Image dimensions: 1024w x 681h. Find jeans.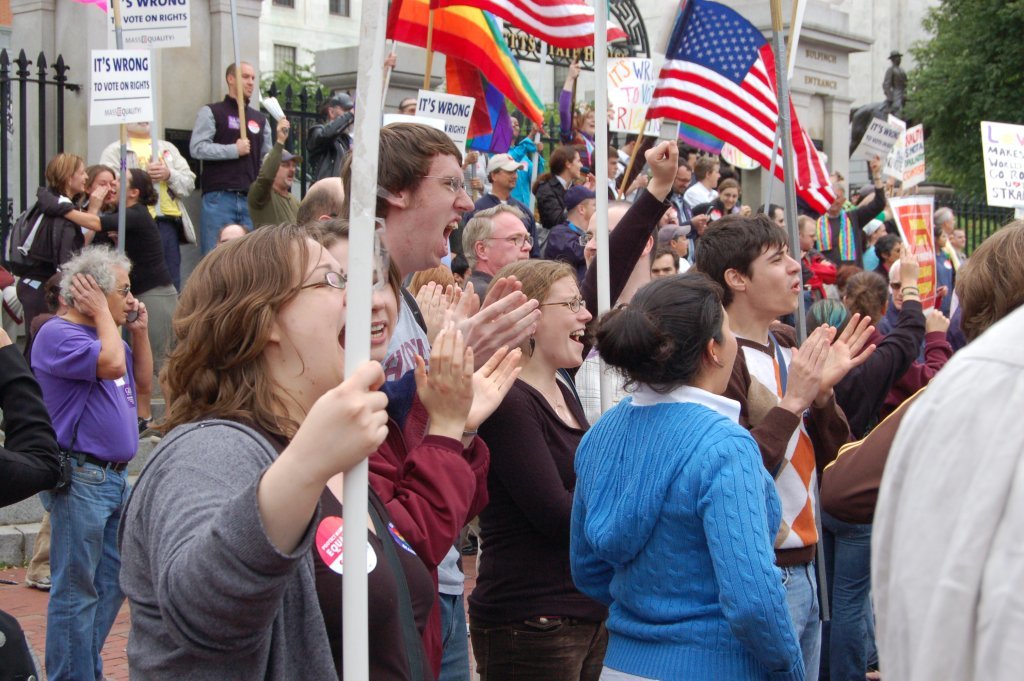
box=[773, 563, 821, 680].
